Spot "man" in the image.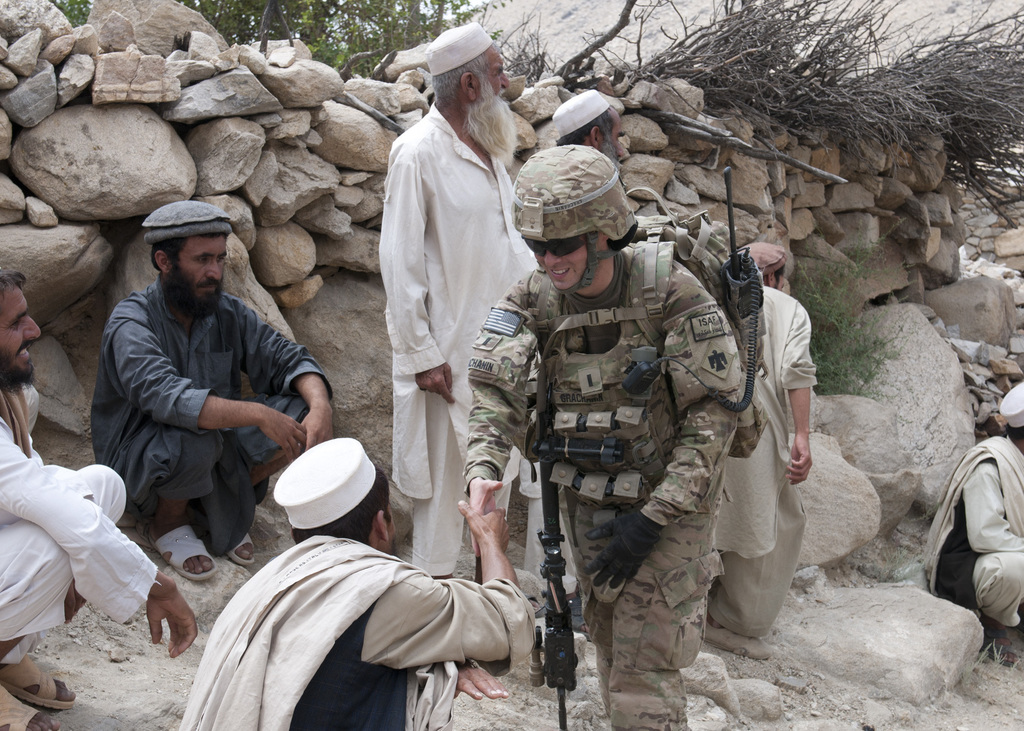
"man" found at box=[86, 200, 329, 594].
